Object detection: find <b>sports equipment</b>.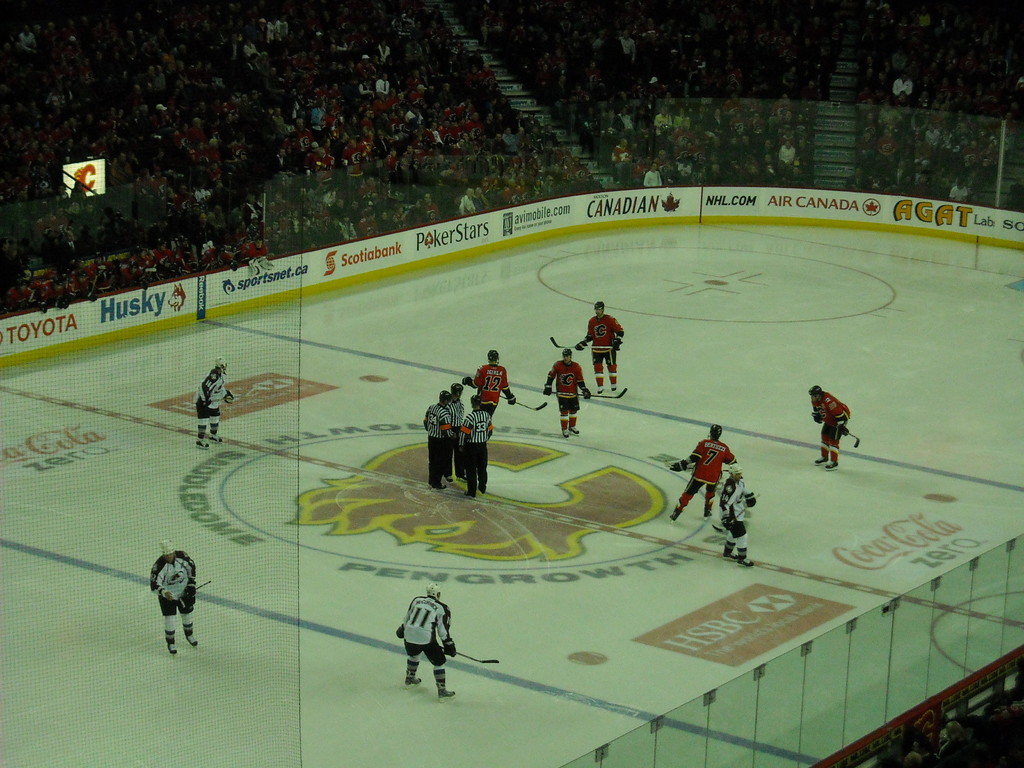
[x1=738, y1=556, x2=753, y2=569].
